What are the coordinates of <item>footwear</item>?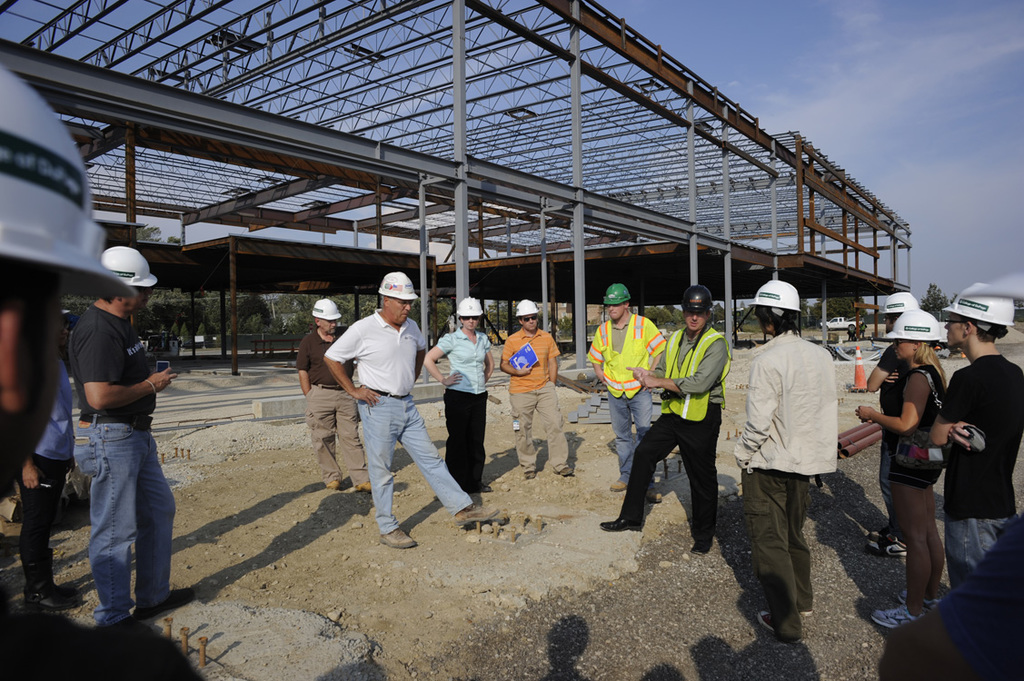
bbox=[799, 611, 812, 617].
